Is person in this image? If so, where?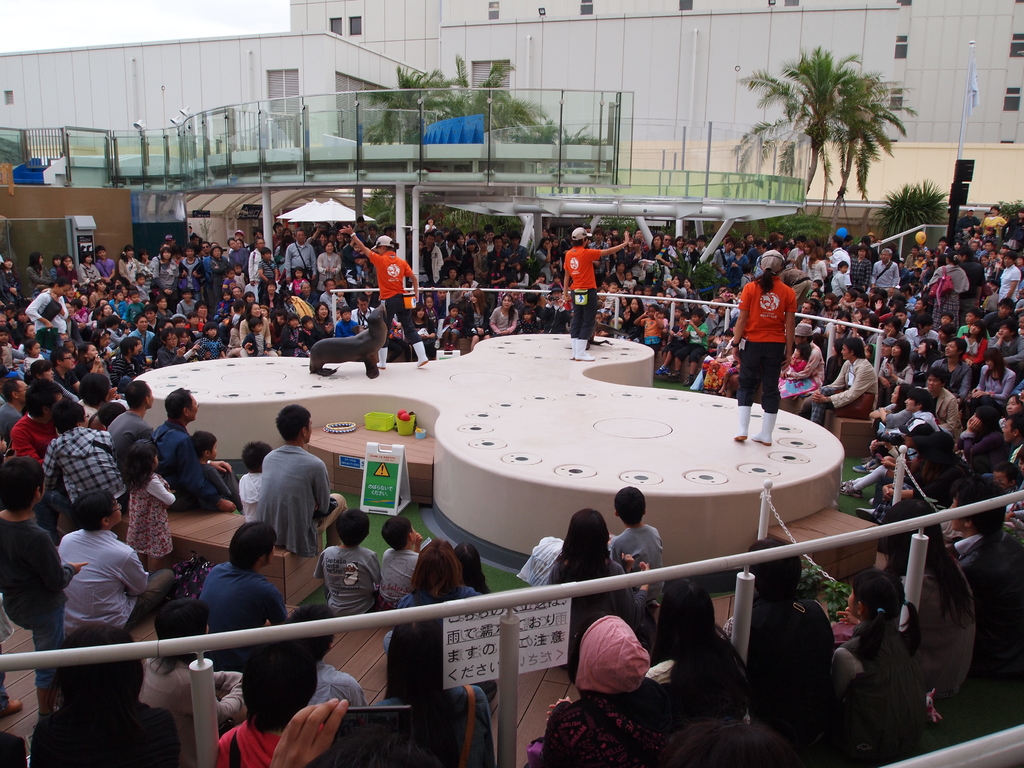
Yes, at left=238, top=440, right=271, bottom=516.
